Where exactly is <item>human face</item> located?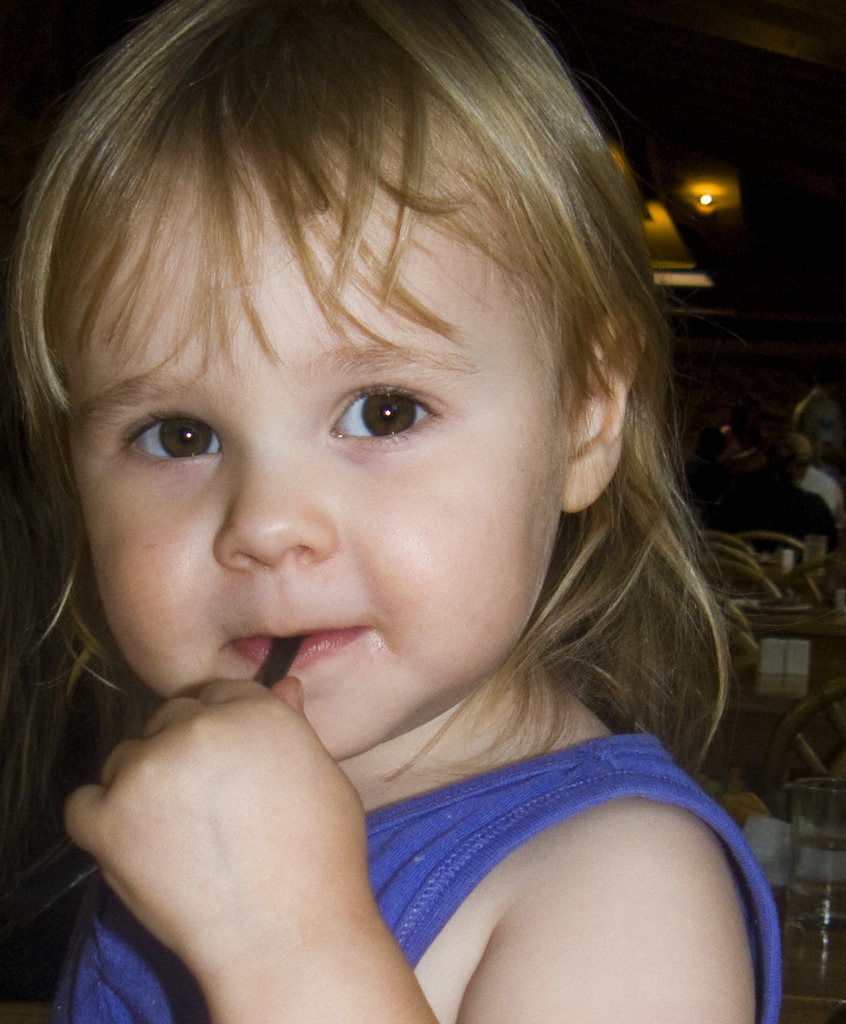
Its bounding box is 57/119/553/756.
